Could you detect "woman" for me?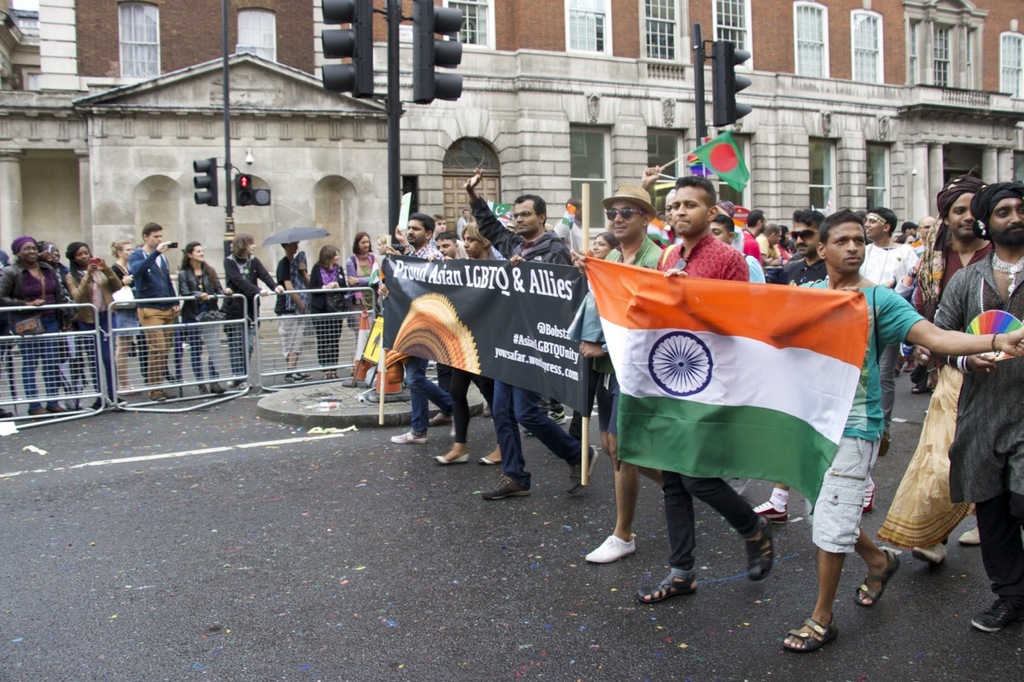
Detection result: crop(586, 231, 612, 261).
